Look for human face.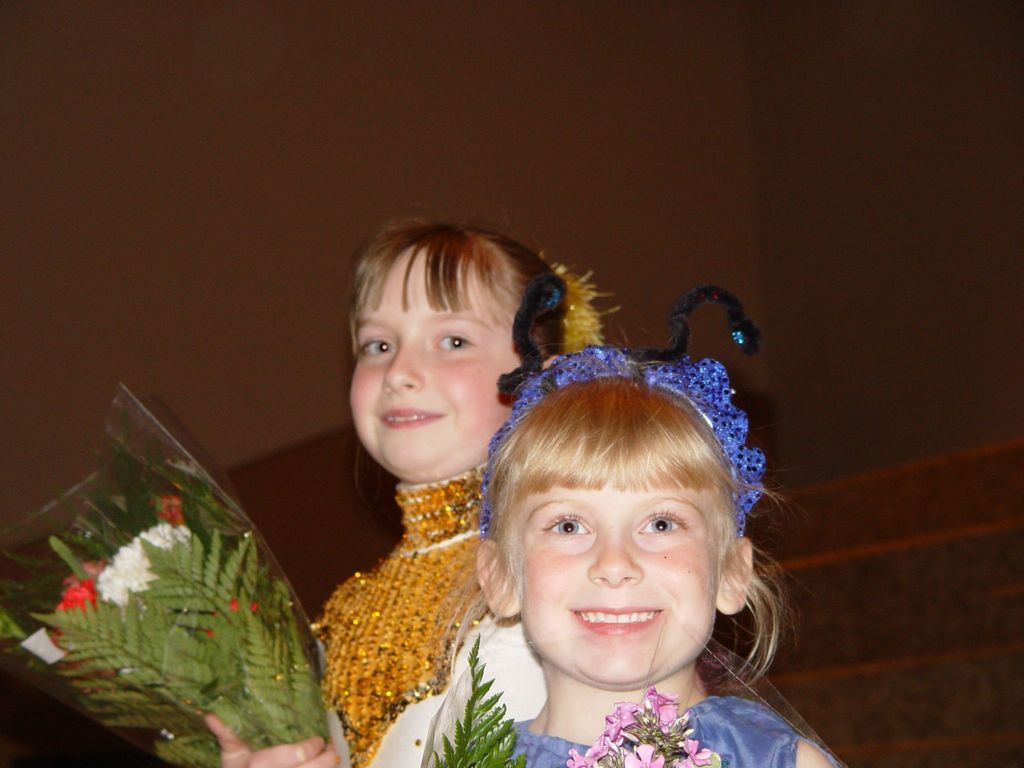
Found: <box>521,485,715,685</box>.
